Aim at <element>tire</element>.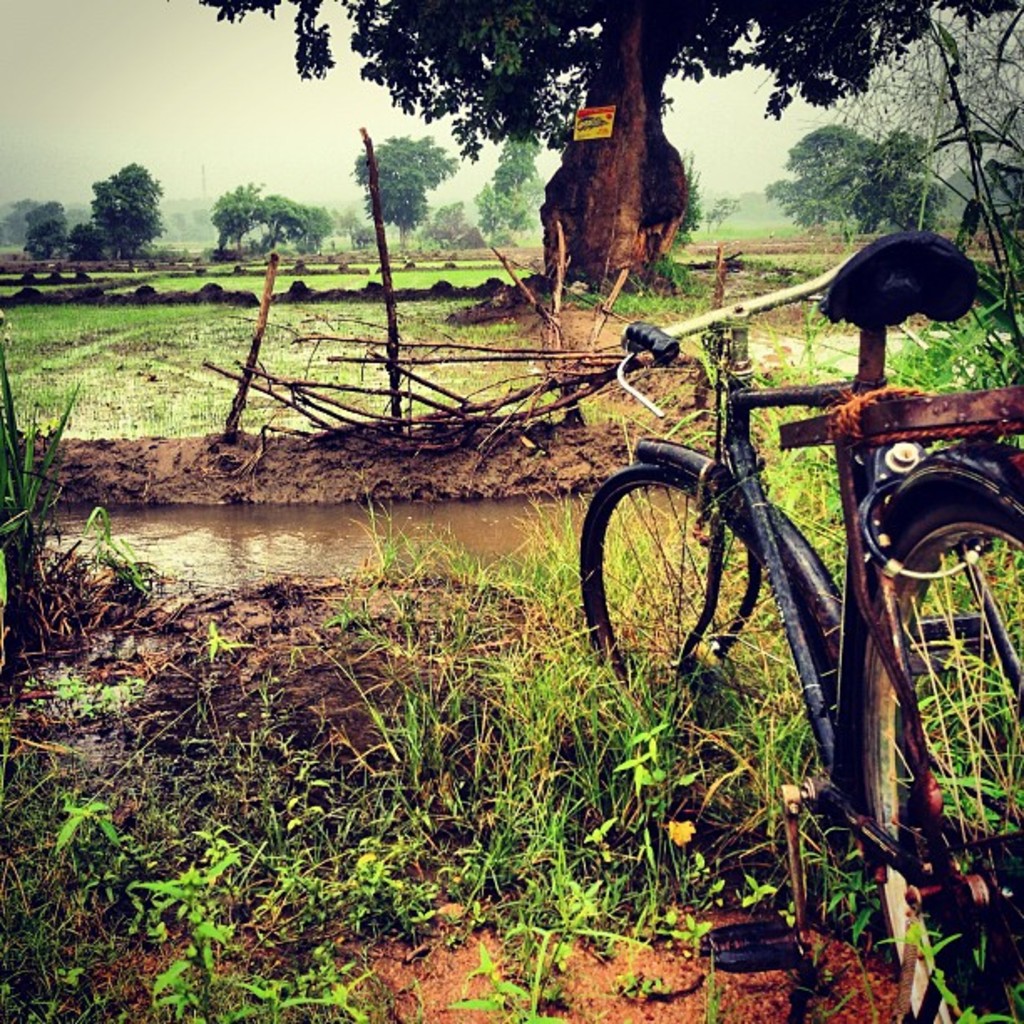
Aimed at box(577, 463, 823, 708).
